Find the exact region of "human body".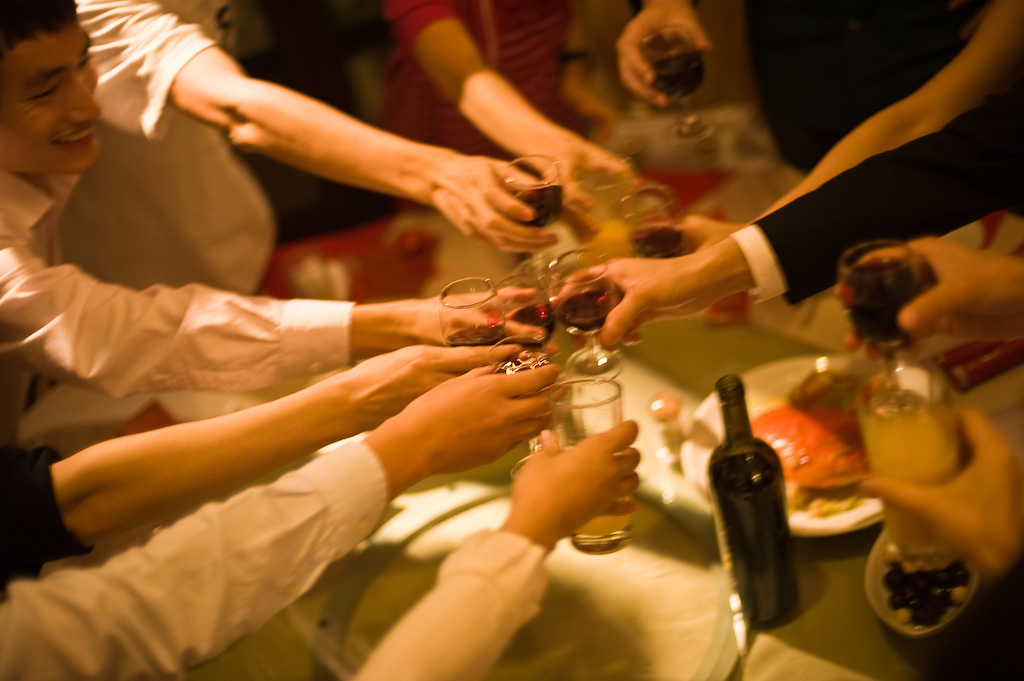
Exact region: 613 0 945 175.
